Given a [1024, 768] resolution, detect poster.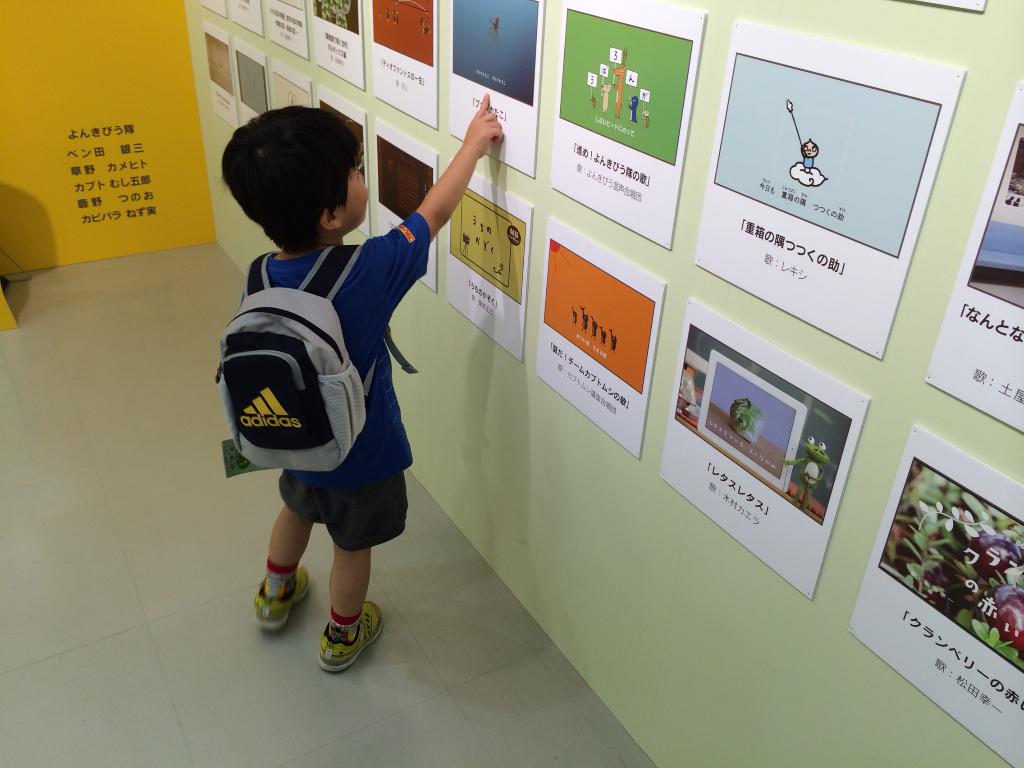
bbox(847, 415, 1023, 767).
